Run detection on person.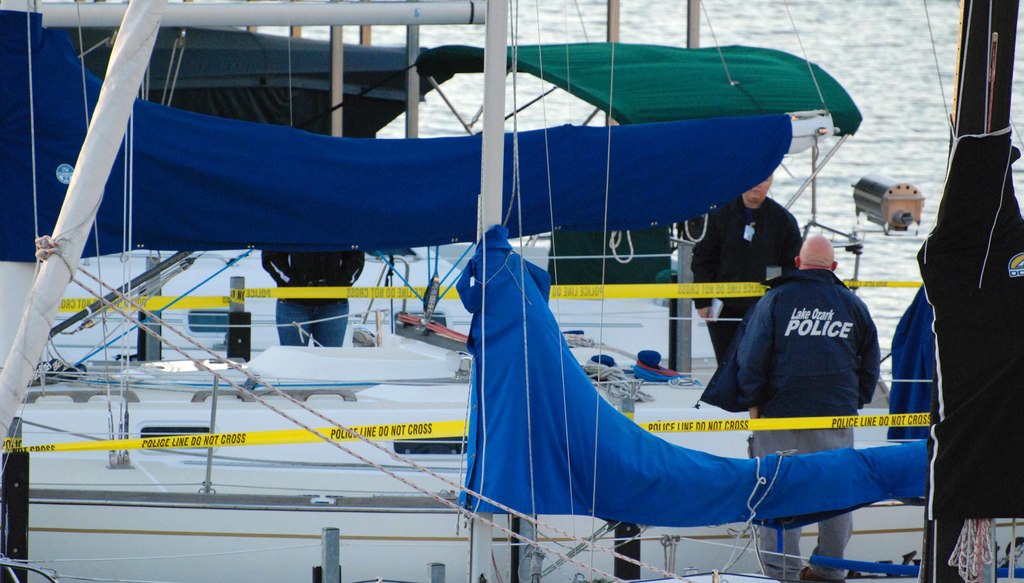
Result: (698, 157, 804, 367).
